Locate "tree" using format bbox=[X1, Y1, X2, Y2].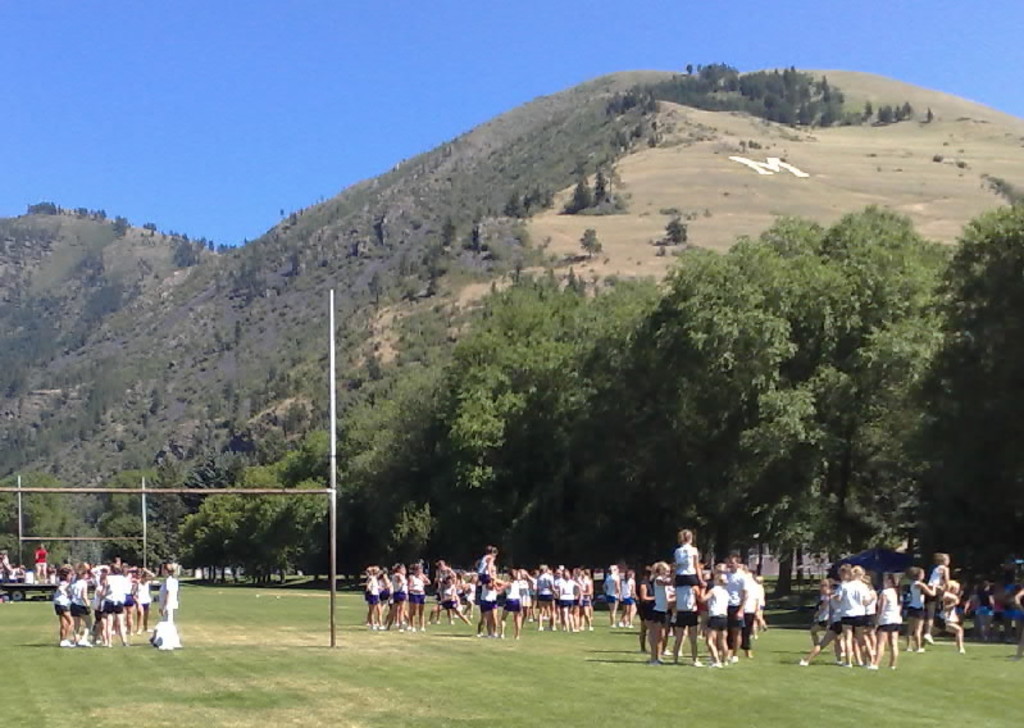
bbox=[436, 358, 563, 505].
